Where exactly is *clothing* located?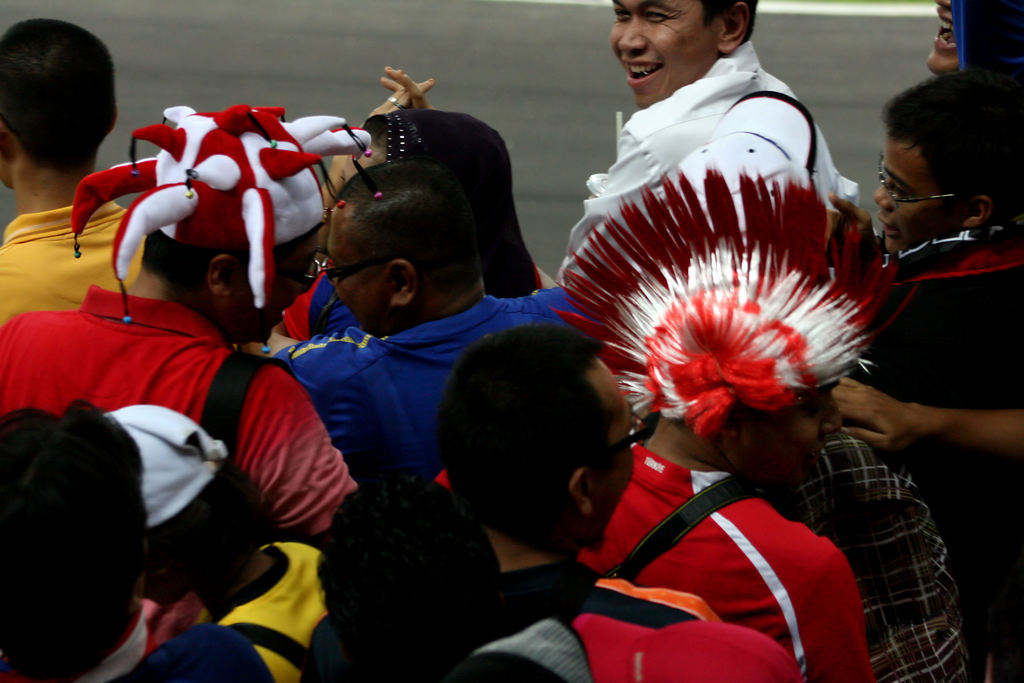
Its bounding box is 206:544:323:682.
